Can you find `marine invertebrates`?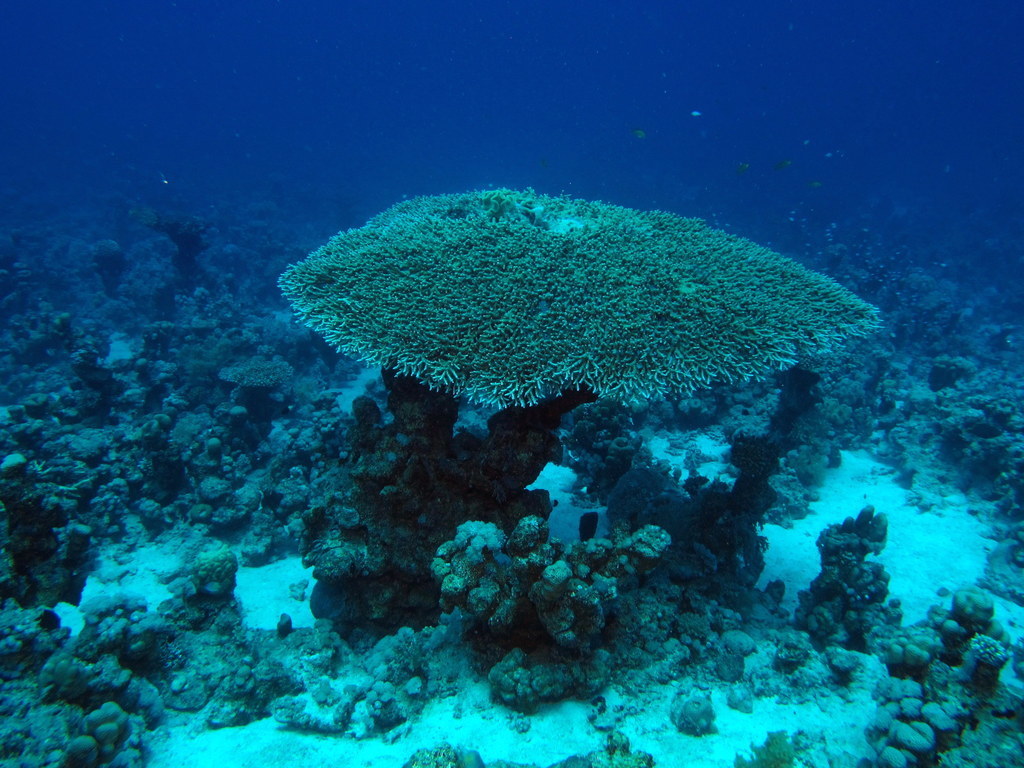
Yes, bounding box: crop(789, 507, 897, 623).
